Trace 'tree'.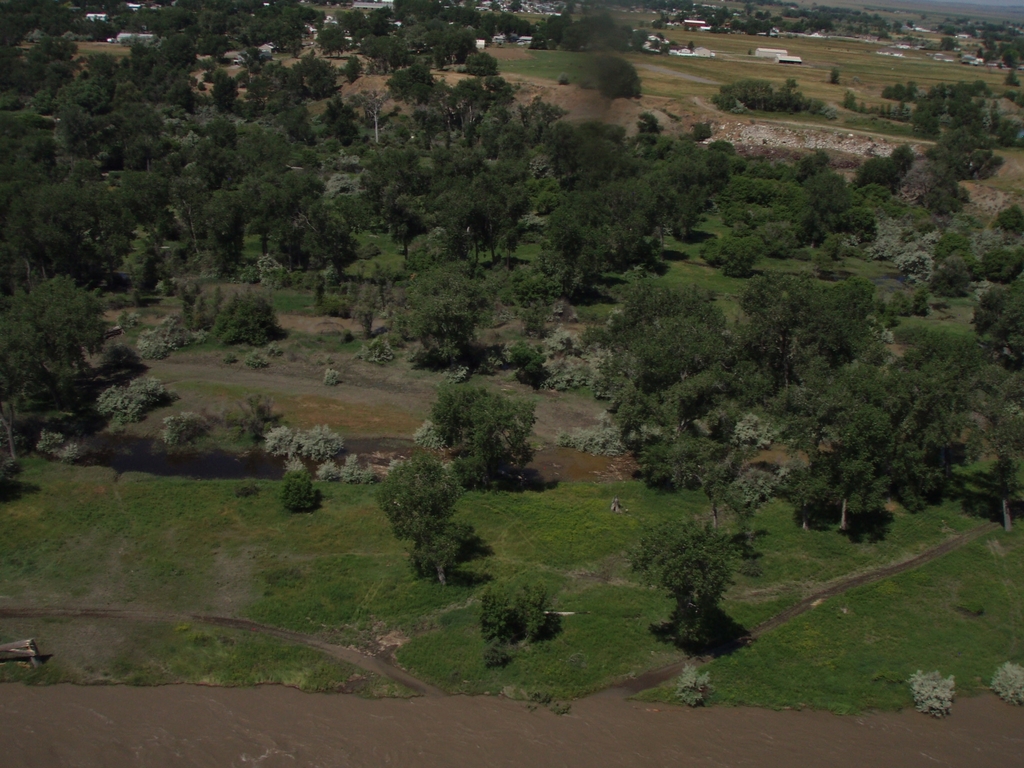
Traced to crop(993, 394, 1023, 482).
